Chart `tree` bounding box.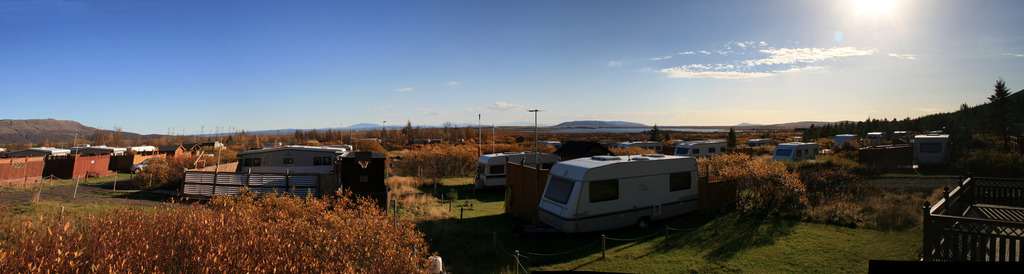
Charted: BBox(984, 78, 1023, 151).
